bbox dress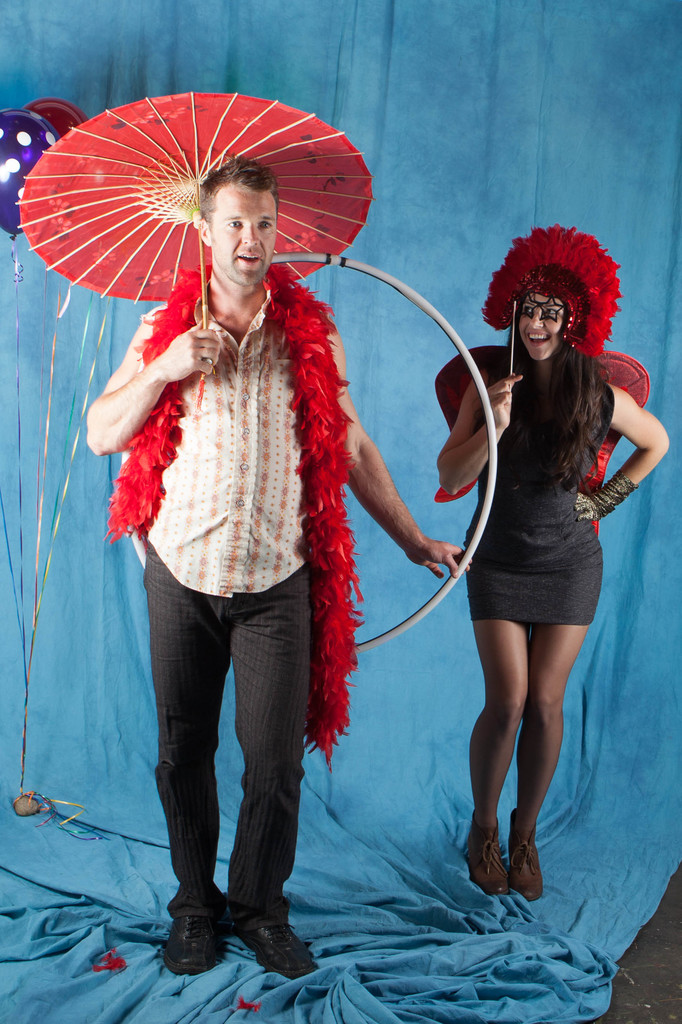
box=[460, 361, 613, 627]
